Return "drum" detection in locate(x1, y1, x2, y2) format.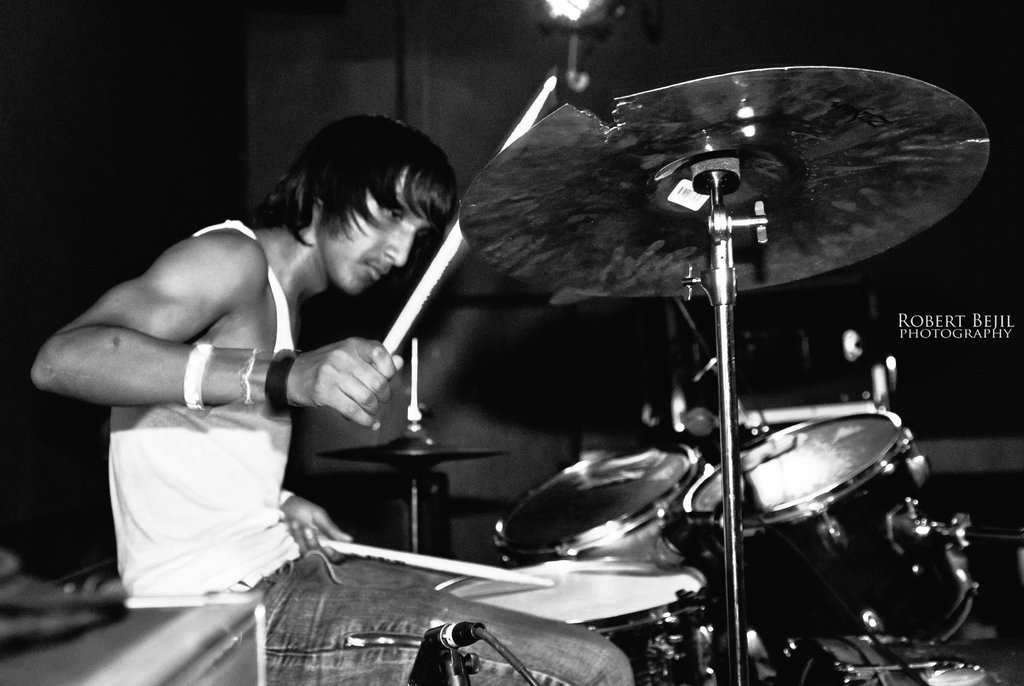
locate(682, 416, 979, 682).
